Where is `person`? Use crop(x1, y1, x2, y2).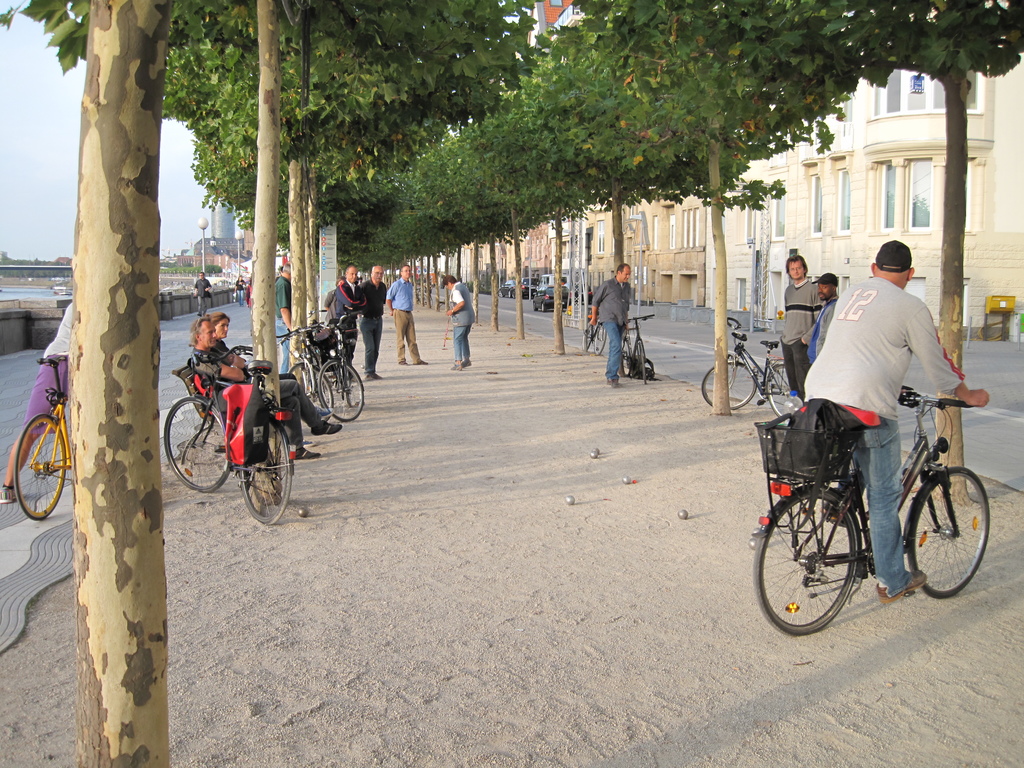
crop(266, 258, 296, 377).
